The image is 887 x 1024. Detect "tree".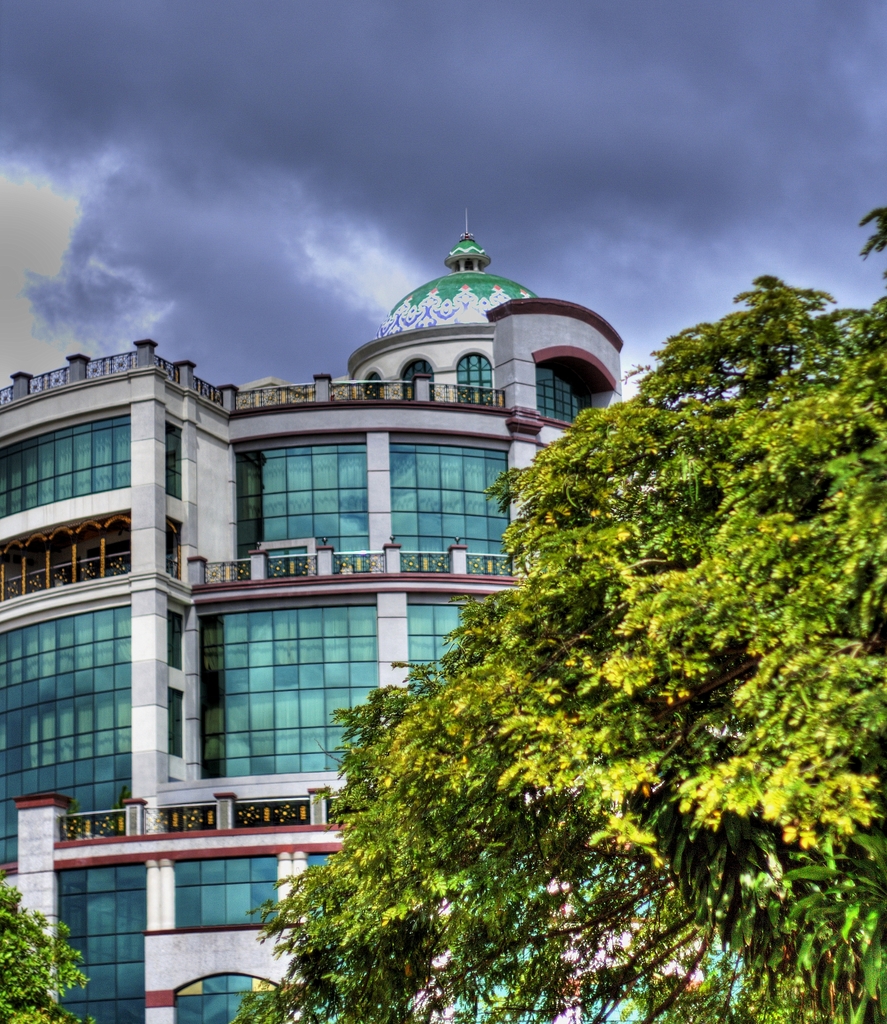
Detection: (left=854, top=209, right=886, bottom=260).
